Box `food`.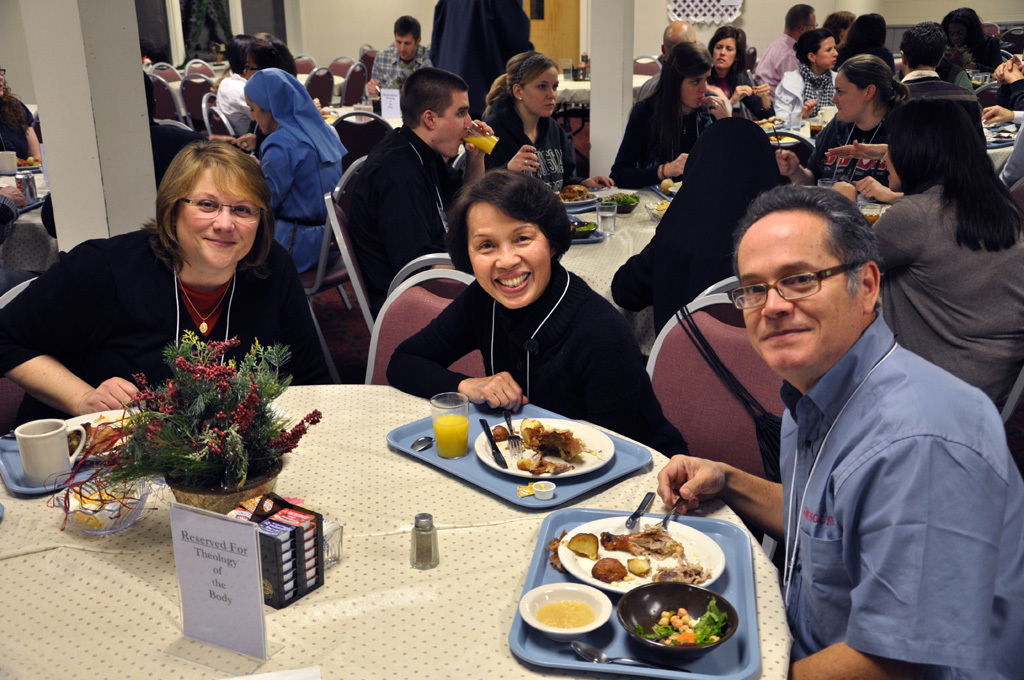
locate(485, 417, 606, 490).
